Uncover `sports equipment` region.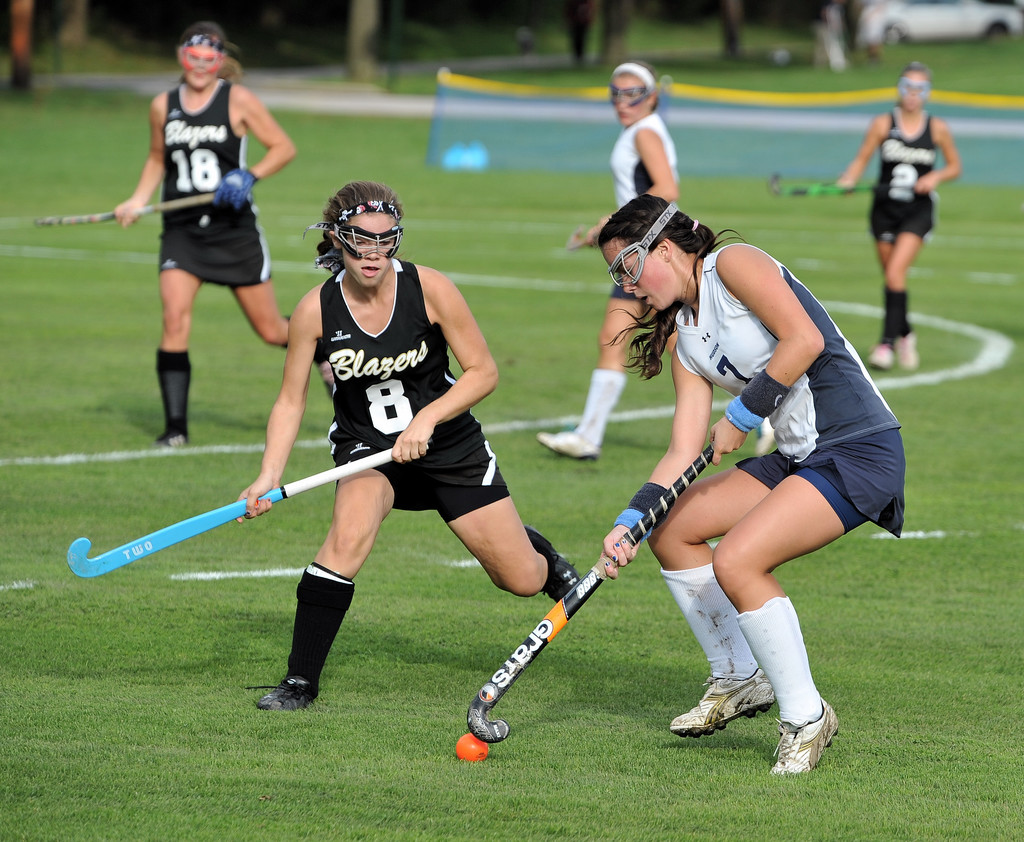
Uncovered: BBox(604, 195, 684, 283).
